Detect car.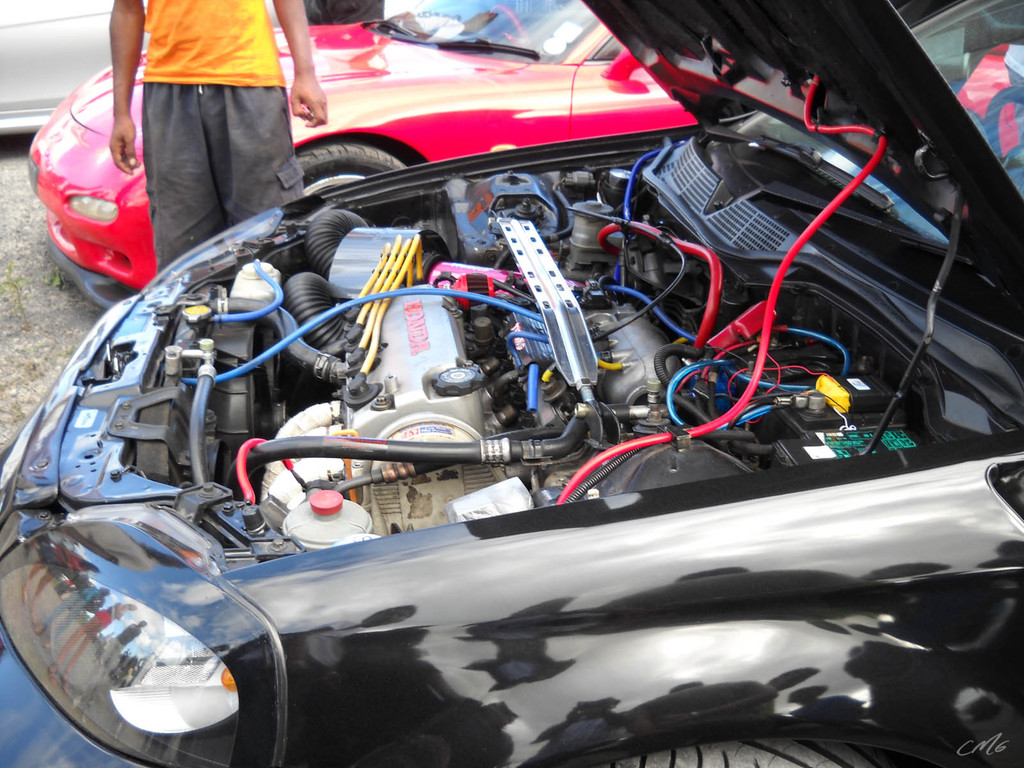
Detected at crop(28, 0, 695, 314).
